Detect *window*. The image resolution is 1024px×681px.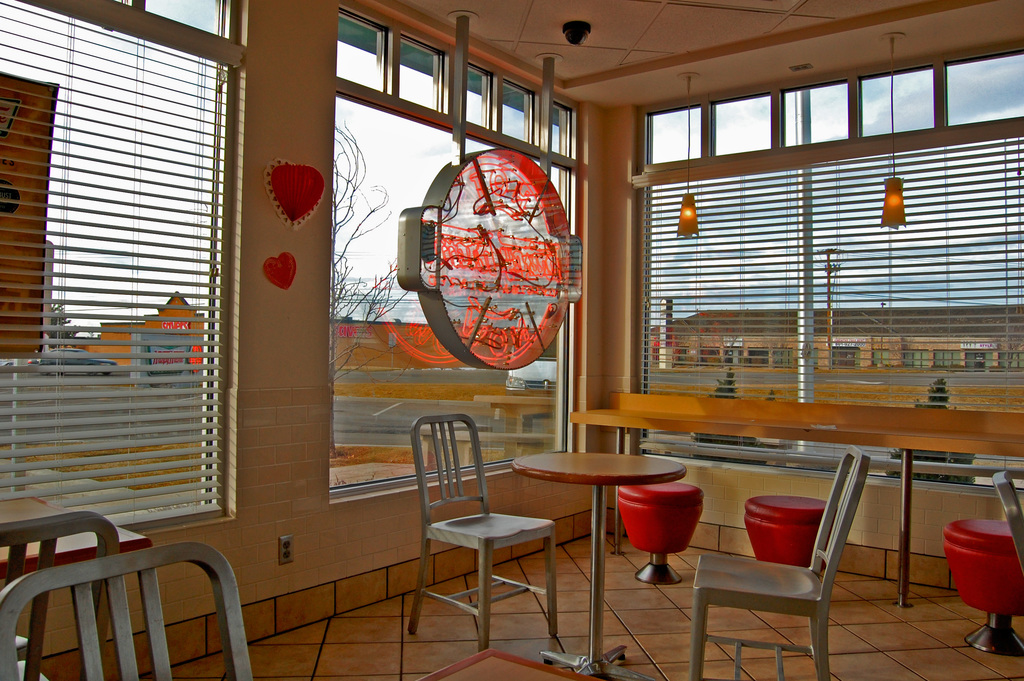
box(0, 0, 225, 549).
